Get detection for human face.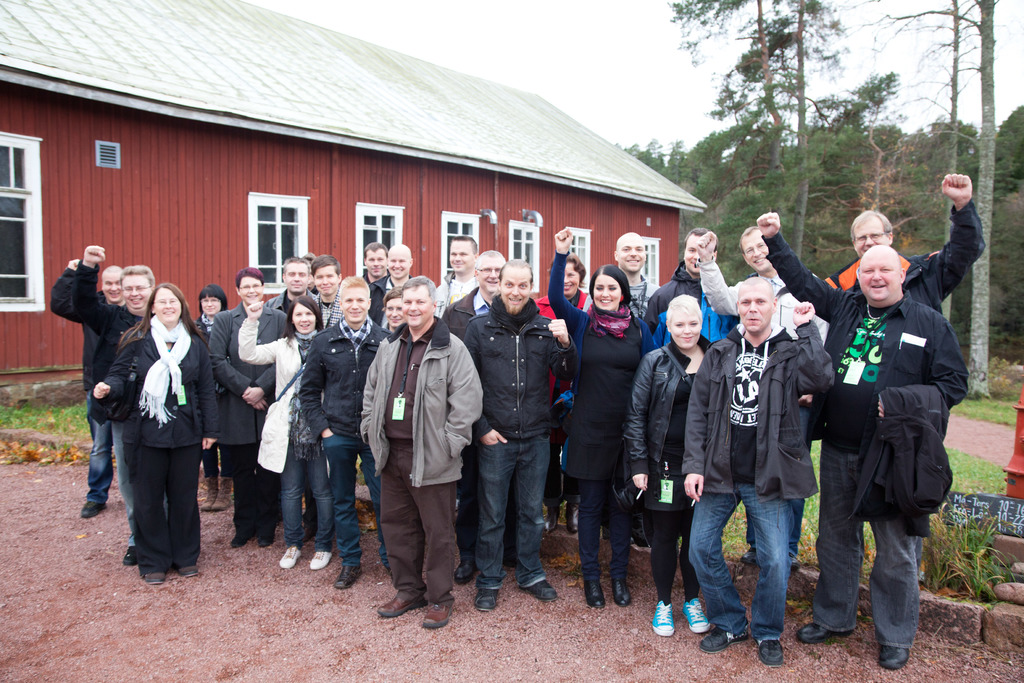
Detection: 200:298:222:319.
